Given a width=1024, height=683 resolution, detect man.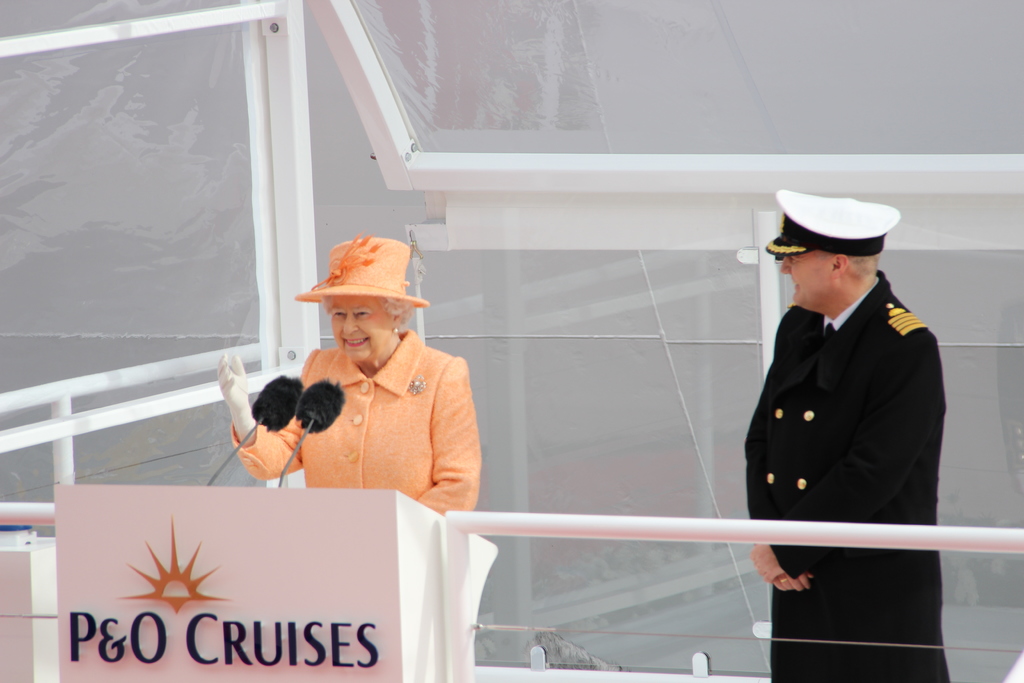
(left=728, top=176, right=958, bottom=644).
